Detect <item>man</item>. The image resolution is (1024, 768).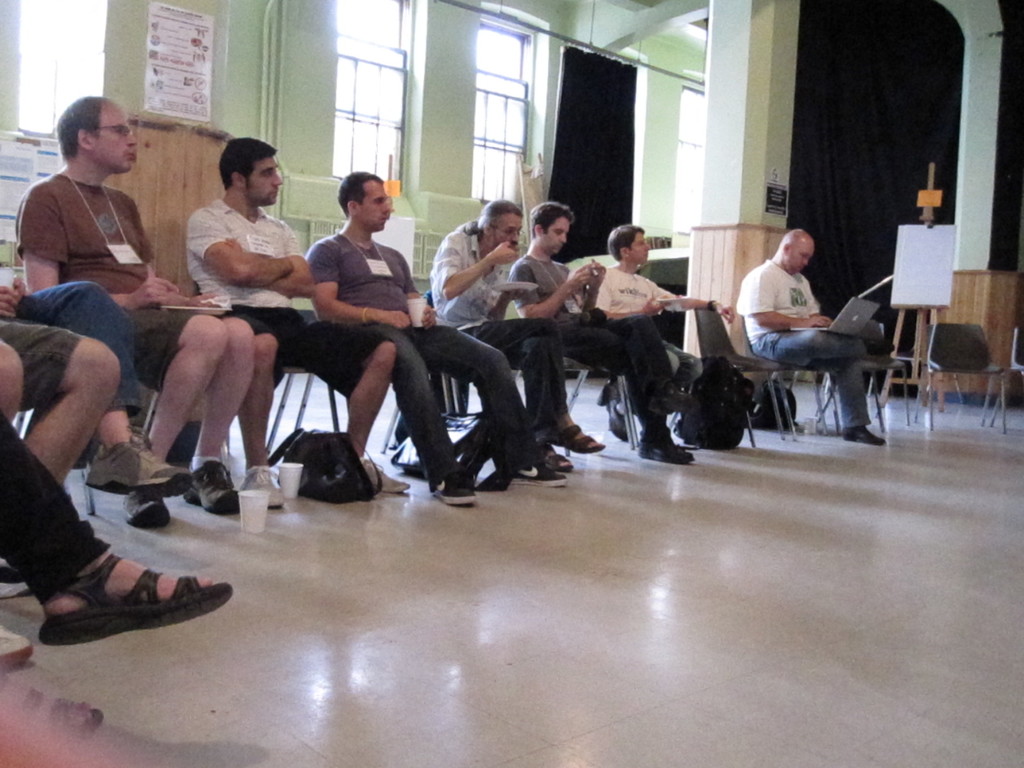
<box>0,412,234,651</box>.
